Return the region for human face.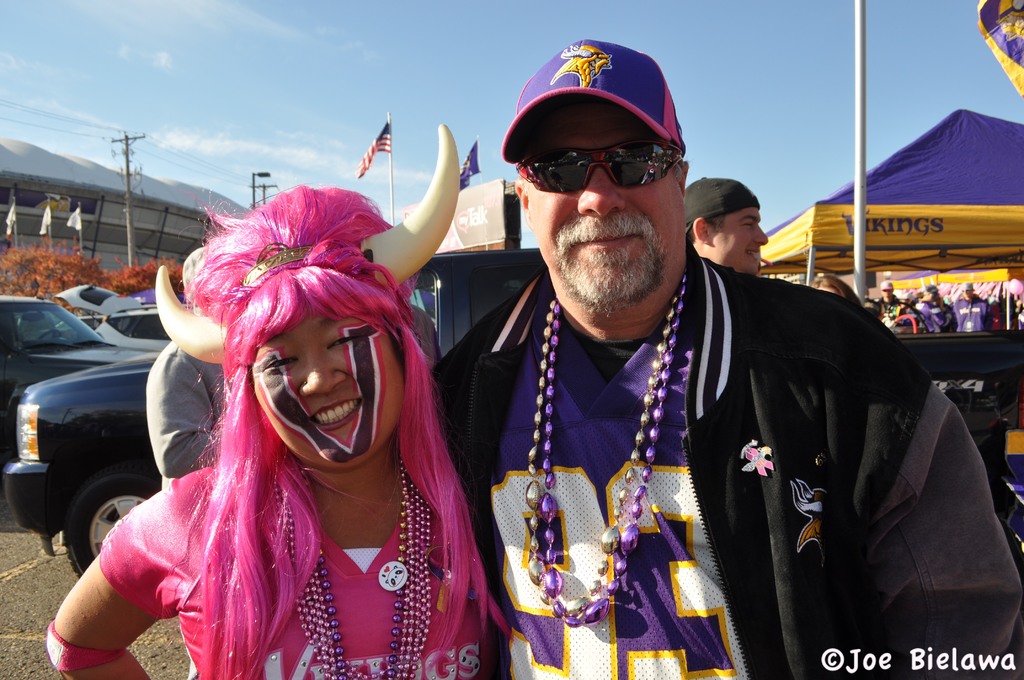
region(712, 205, 765, 270).
